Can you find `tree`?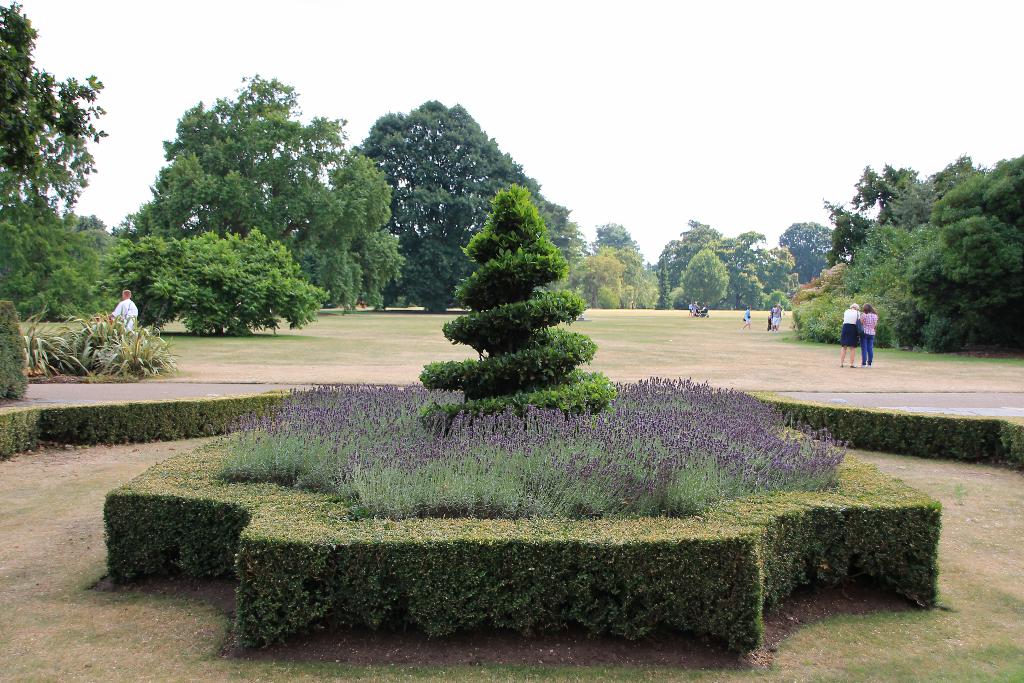
Yes, bounding box: [x1=414, y1=181, x2=616, y2=434].
